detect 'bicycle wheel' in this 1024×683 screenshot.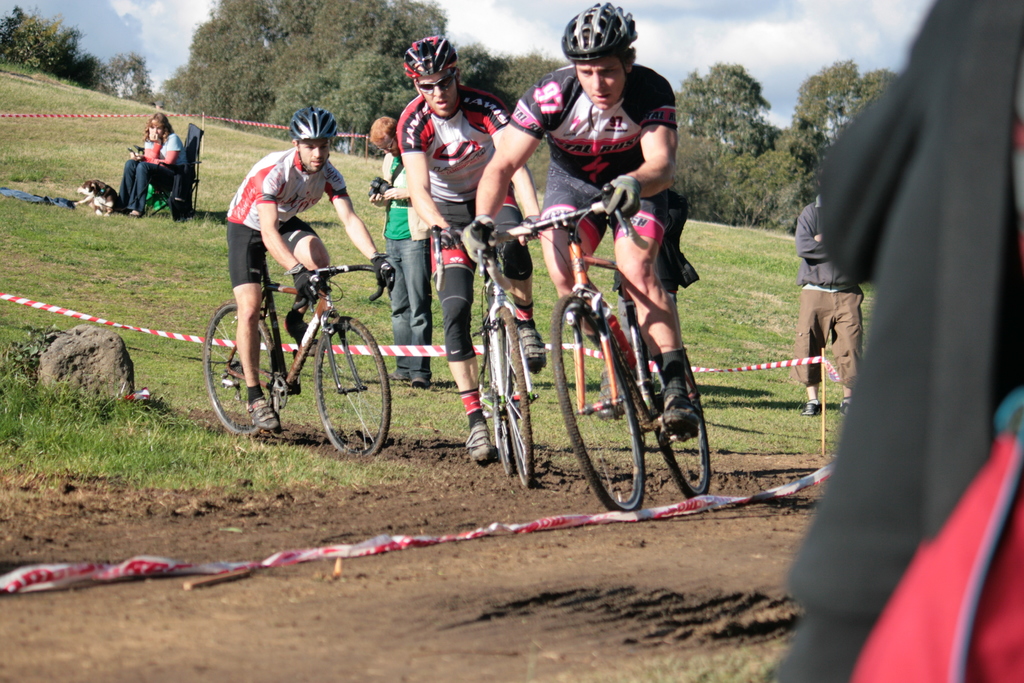
Detection: left=496, top=300, right=538, bottom=491.
